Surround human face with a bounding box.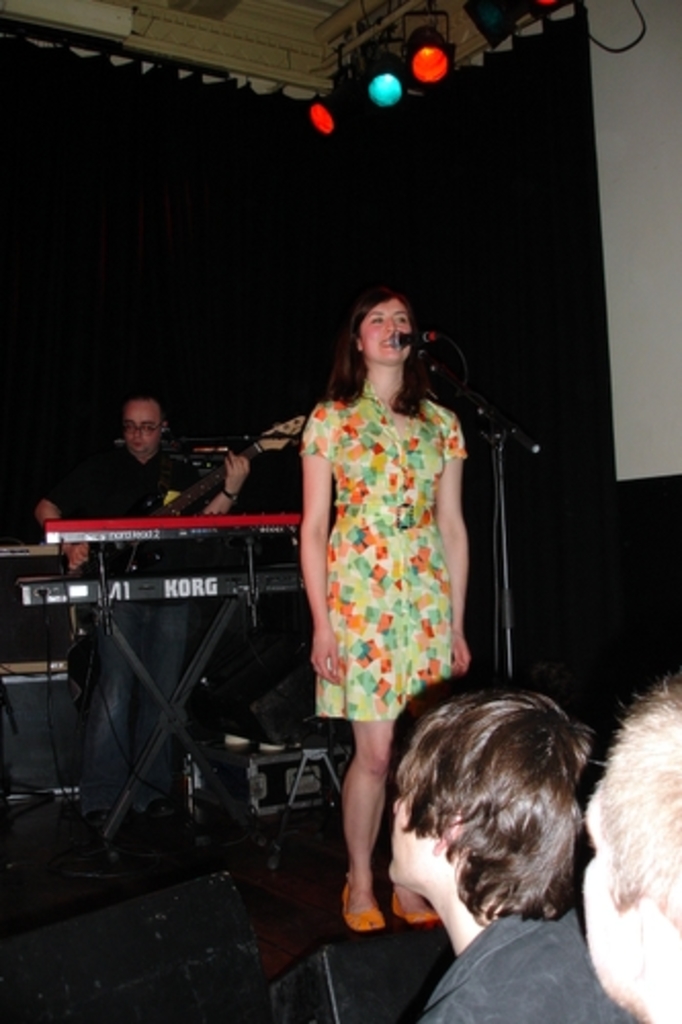
{"x1": 360, "y1": 295, "x2": 410, "y2": 365}.
